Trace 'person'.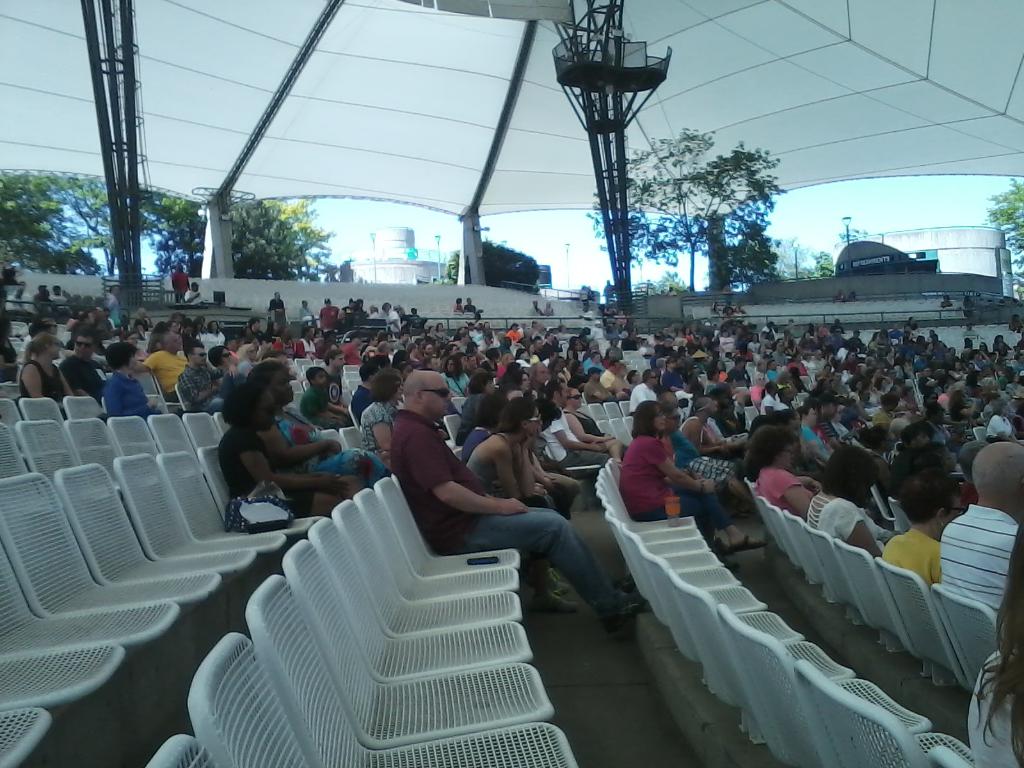
Traced to [662,399,755,518].
